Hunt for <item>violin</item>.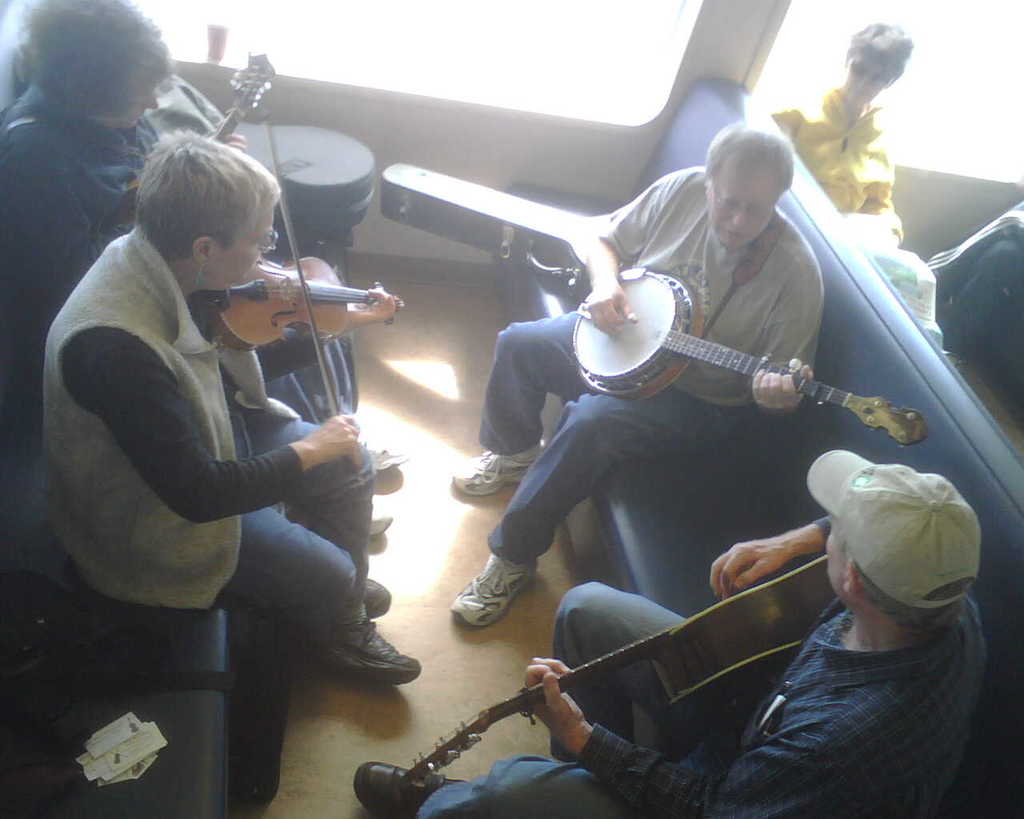
Hunted down at [x1=194, y1=108, x2=404, y2=462].
